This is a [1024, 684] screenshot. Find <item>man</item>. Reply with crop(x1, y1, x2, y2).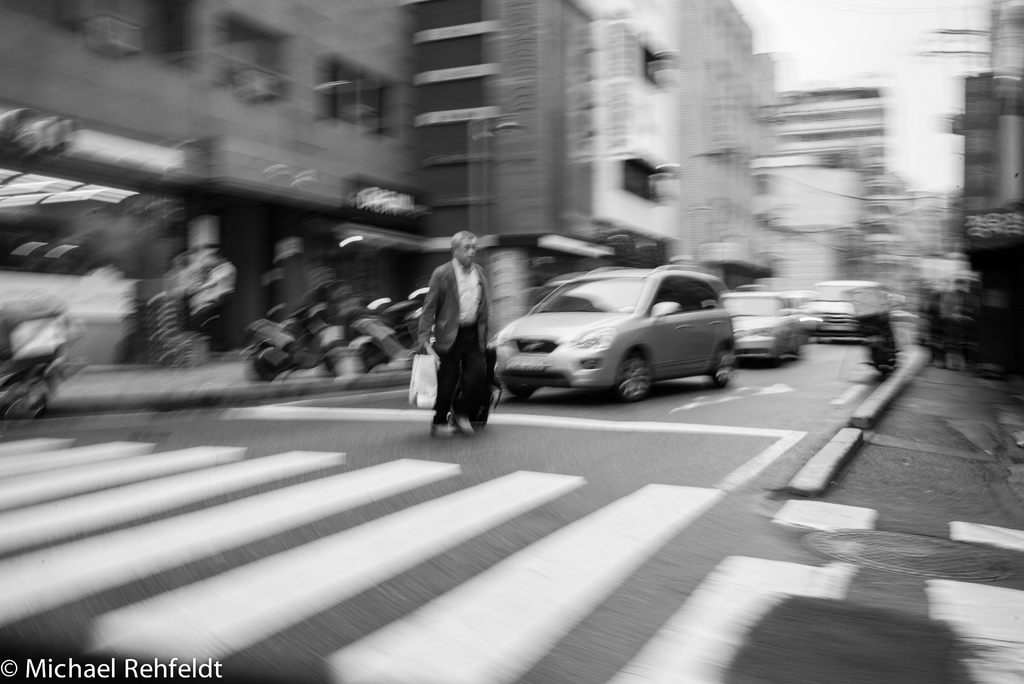
crop(413, 231, 501, 443).
